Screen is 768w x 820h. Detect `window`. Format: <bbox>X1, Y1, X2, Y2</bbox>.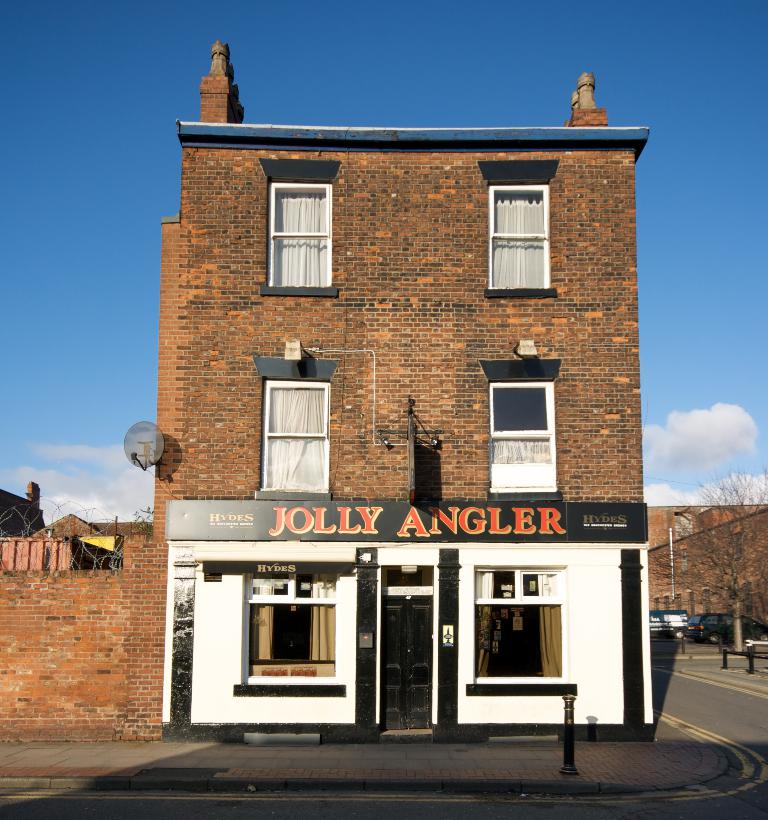
<bbox>255, 378, 331, 494</bbox>.
